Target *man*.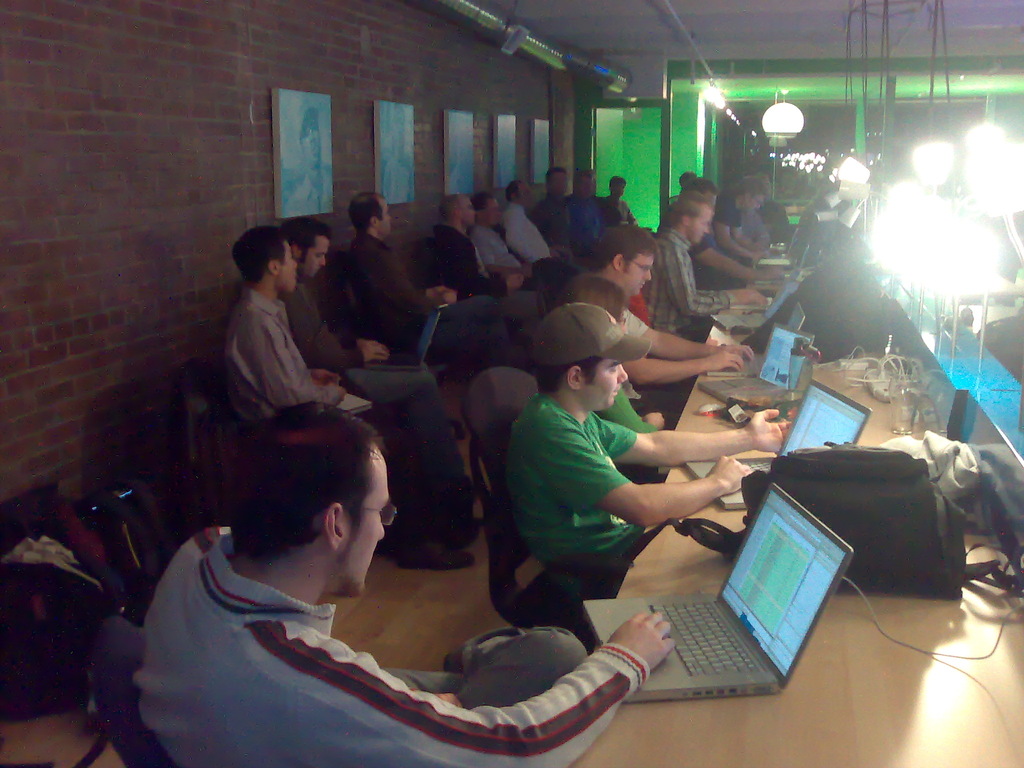
Target region: l=669, t=173, r=767, b=300.
